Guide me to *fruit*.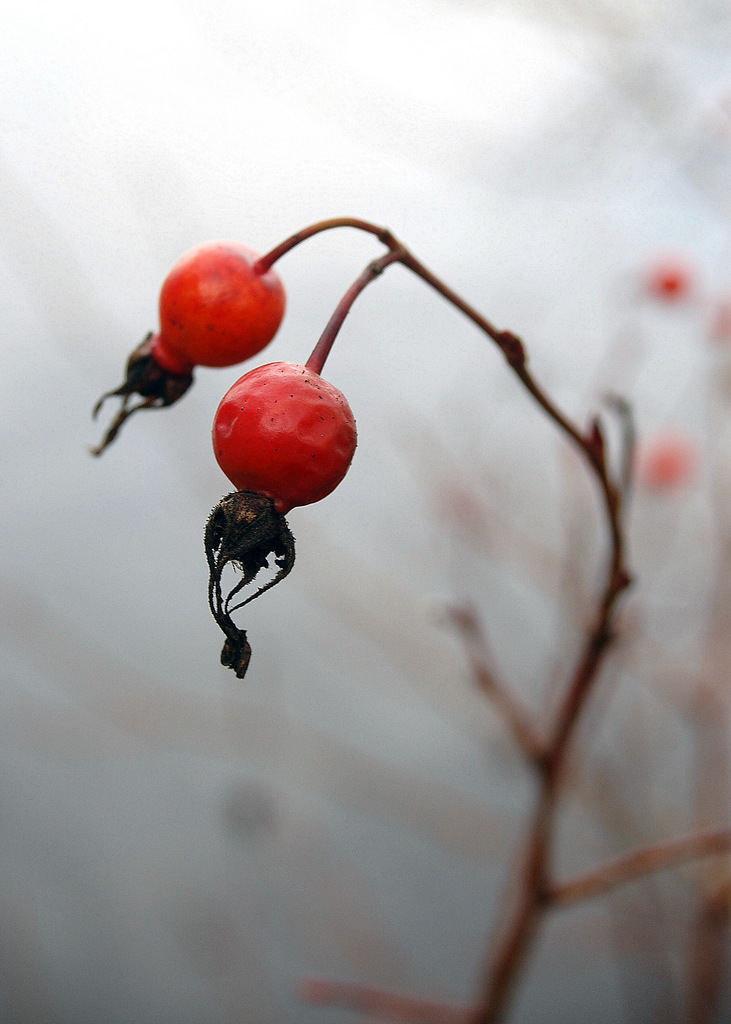
Guidance: Rect(211, 362, 356, 524).
